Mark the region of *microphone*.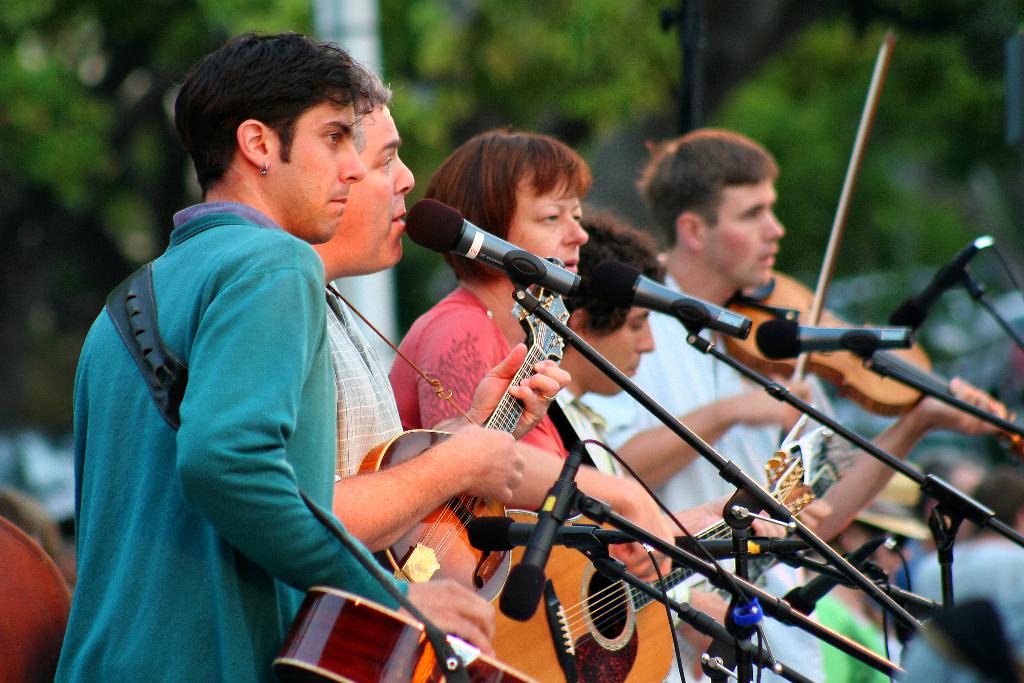
Region: BBox(755, 316, 918, 362).
